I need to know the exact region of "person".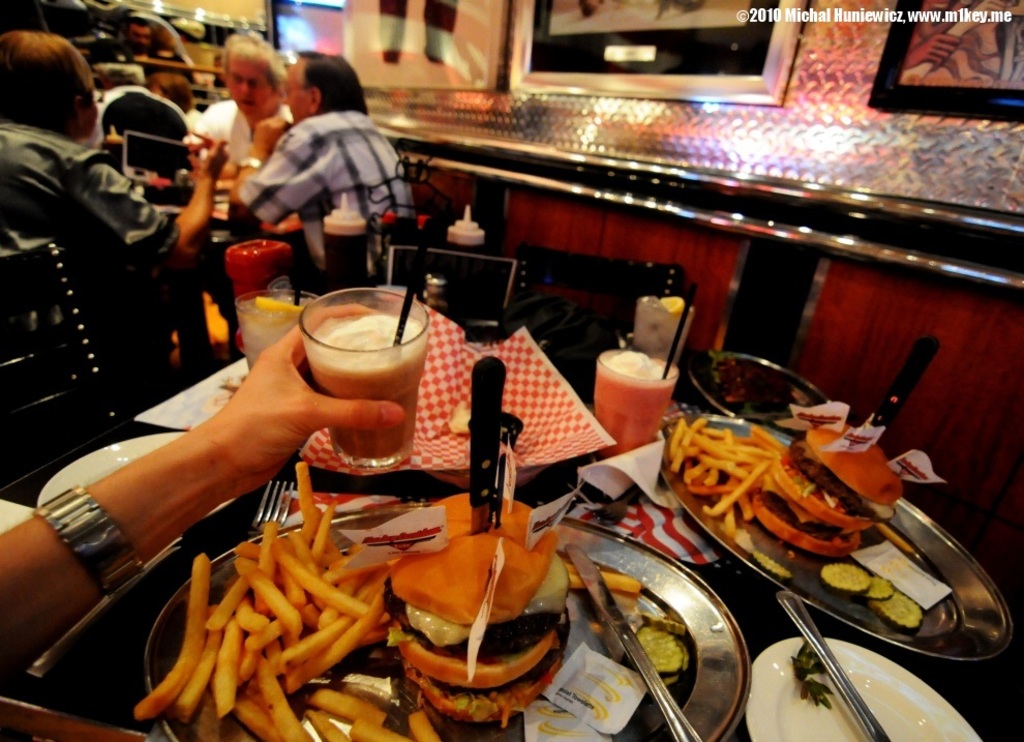
Region: BBox(906, 0, 998, 70).
